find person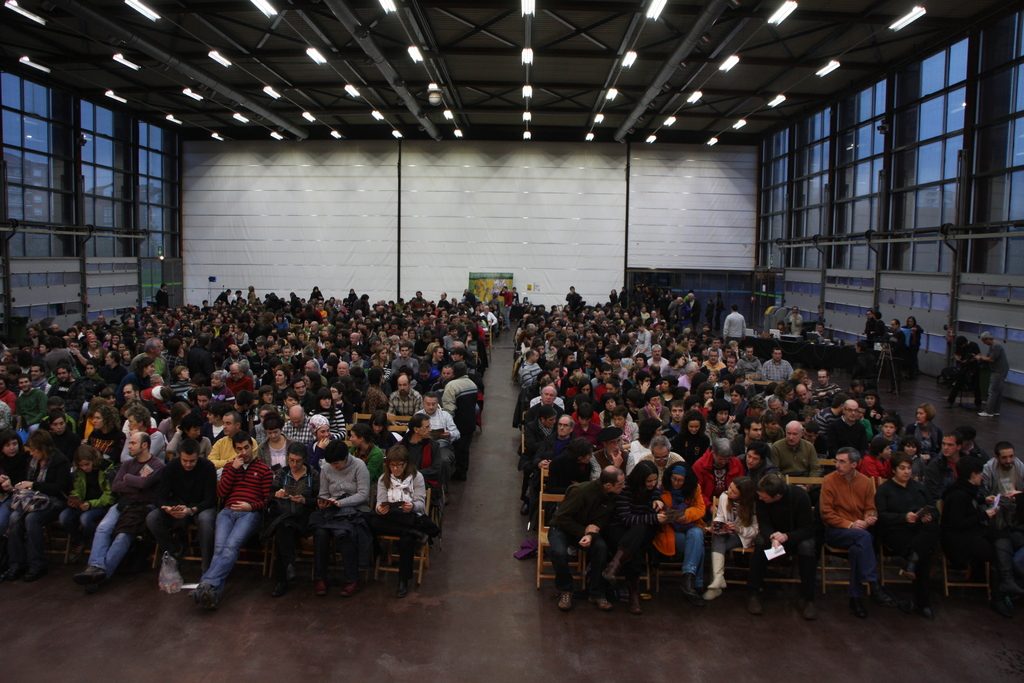
Rect(667, 298, 677, 324)
